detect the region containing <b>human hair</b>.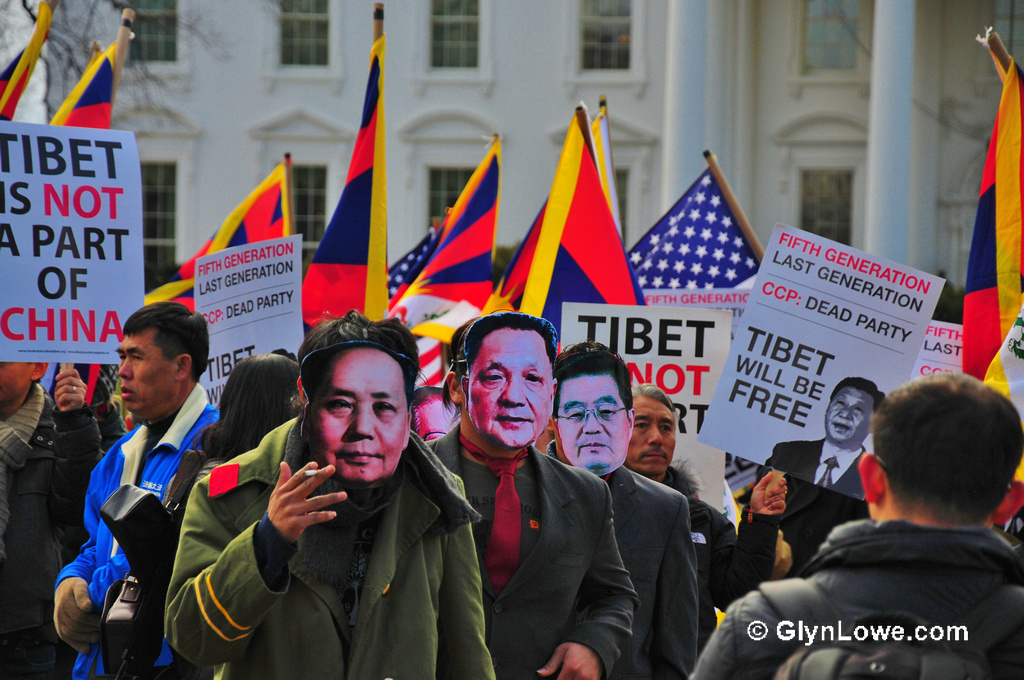
122, 299, 209, 384.
